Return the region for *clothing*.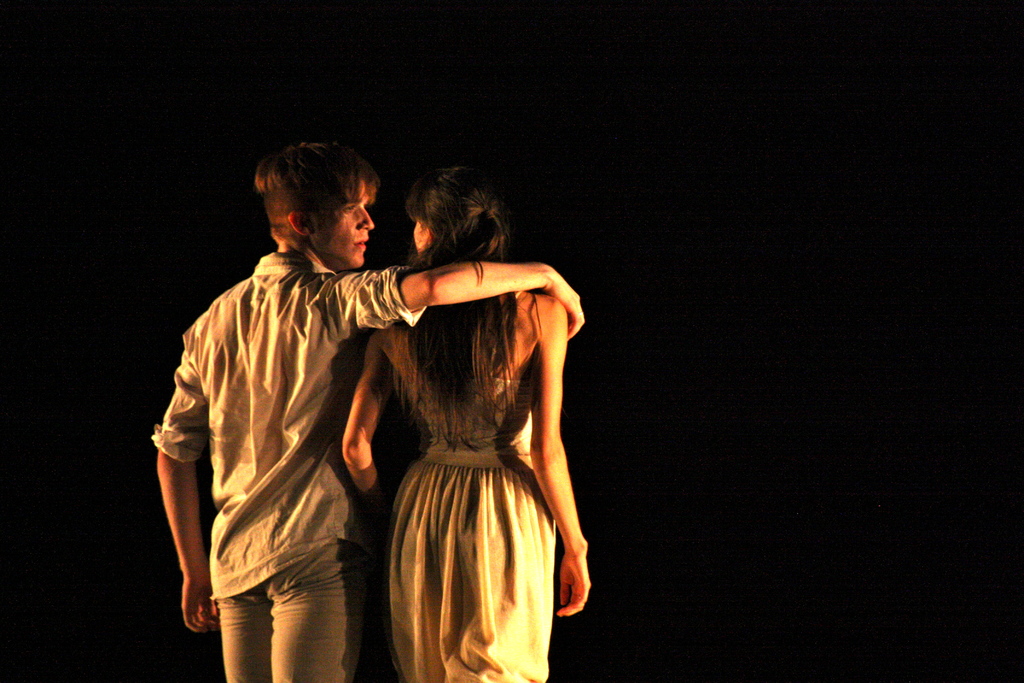
x1=170, y1=176, x2=460, y2=682.
